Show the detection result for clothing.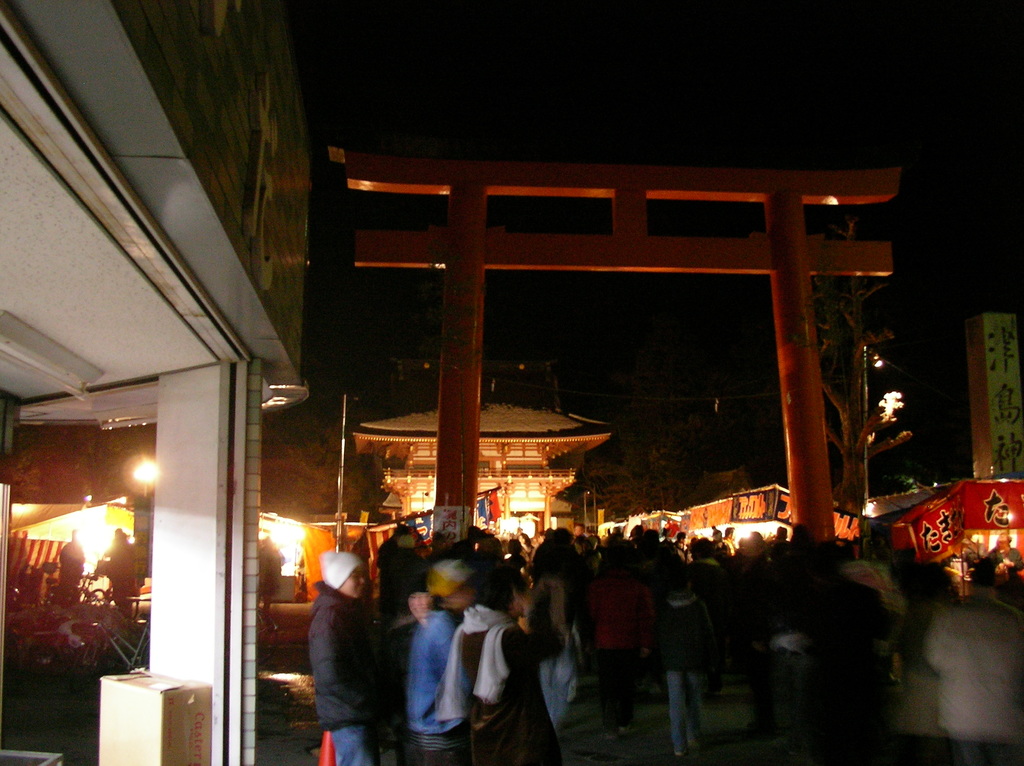
(392, 609, 457, 765).
